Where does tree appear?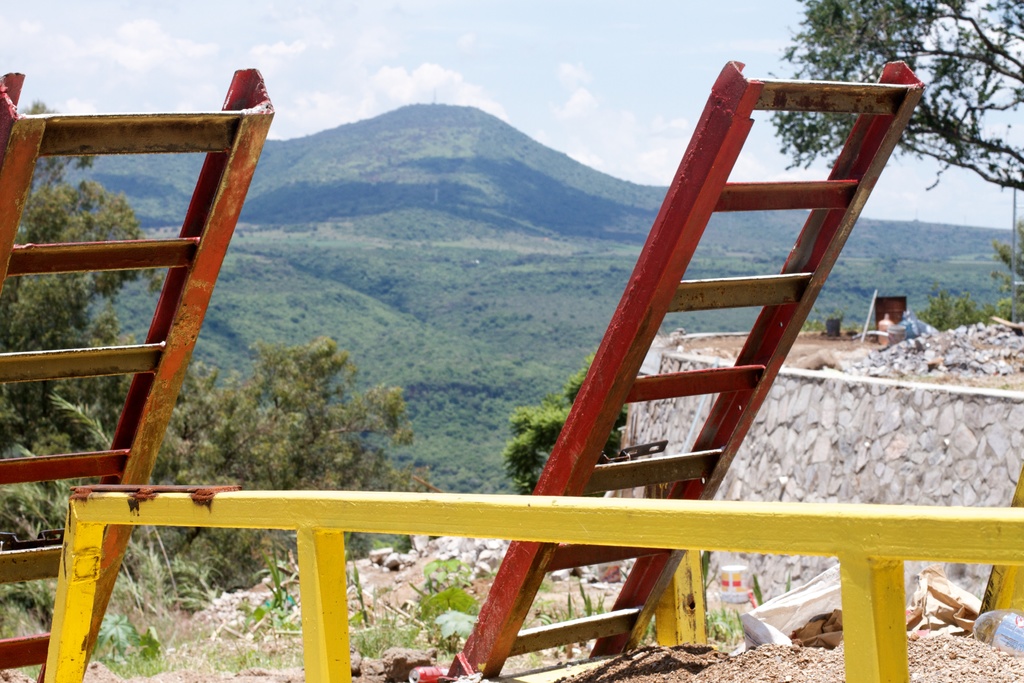
Appears at {"left": 0, "top": 99, "right": 417, "bottom": 607}.
